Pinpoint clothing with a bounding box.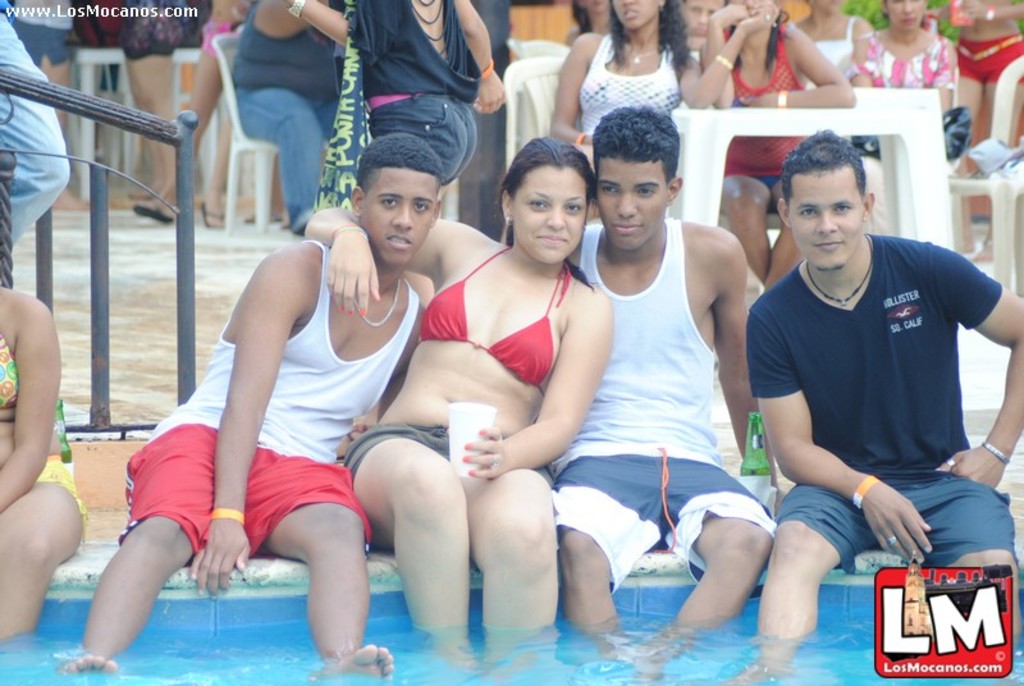
left=31, top=451, right=88, bottom=541.
